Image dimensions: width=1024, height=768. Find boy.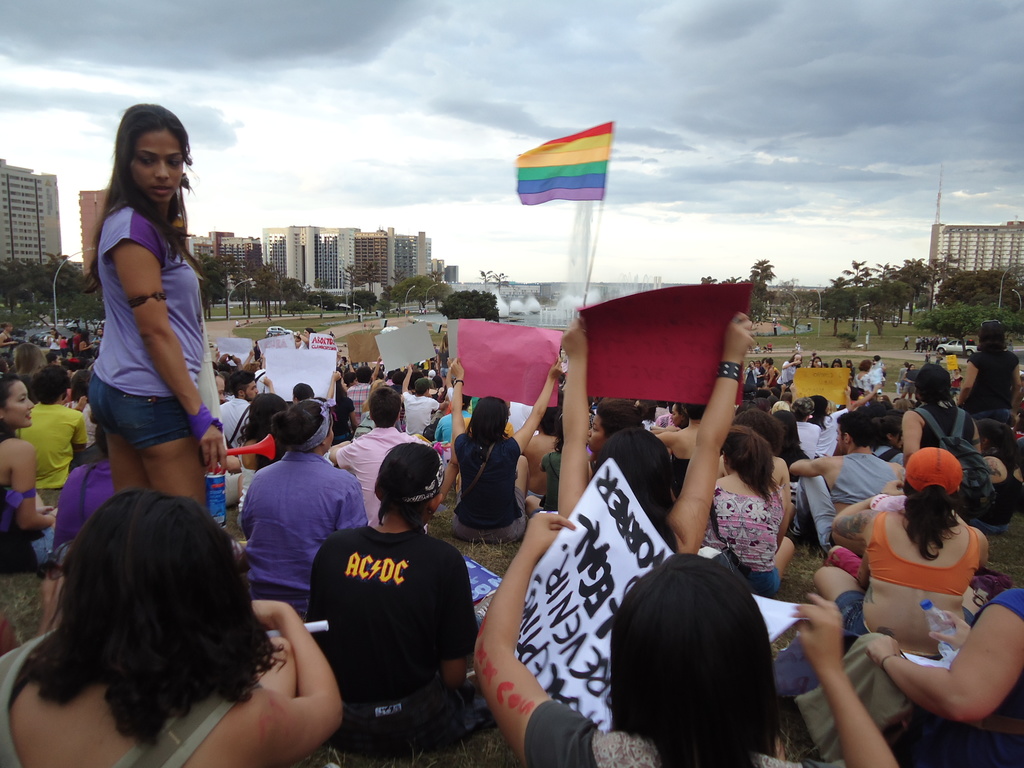
pyautogui.locateOnScreen(398, 362, 438, 438).
